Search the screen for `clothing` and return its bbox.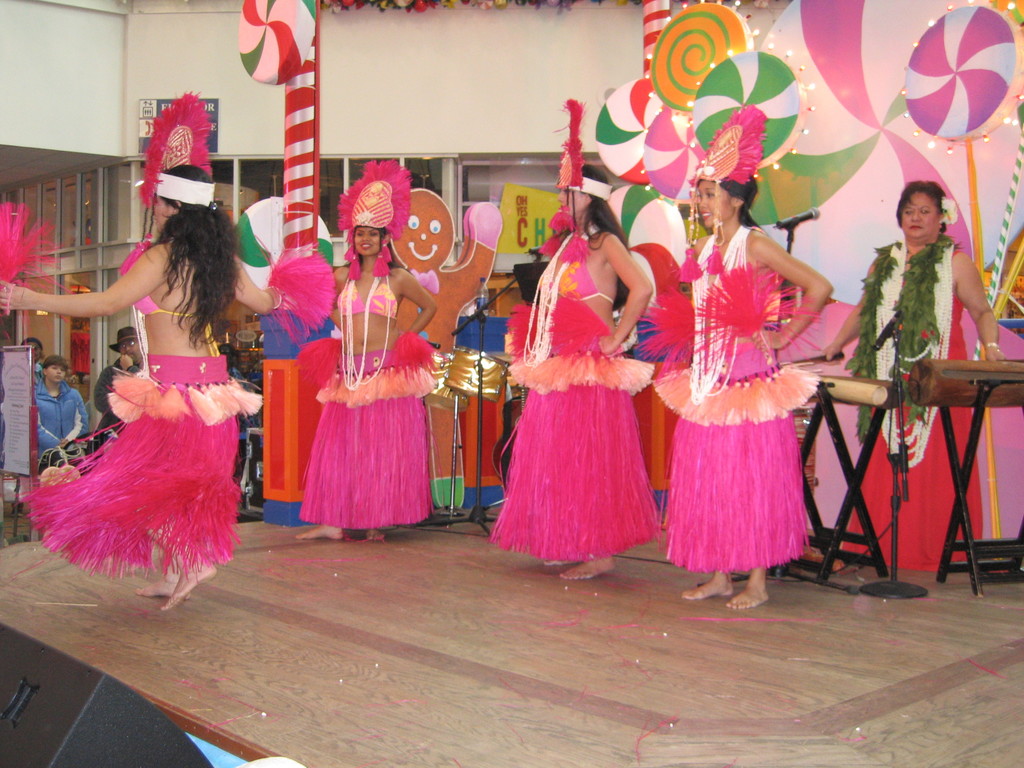
Found: detection(300, 252, 431, 540).
